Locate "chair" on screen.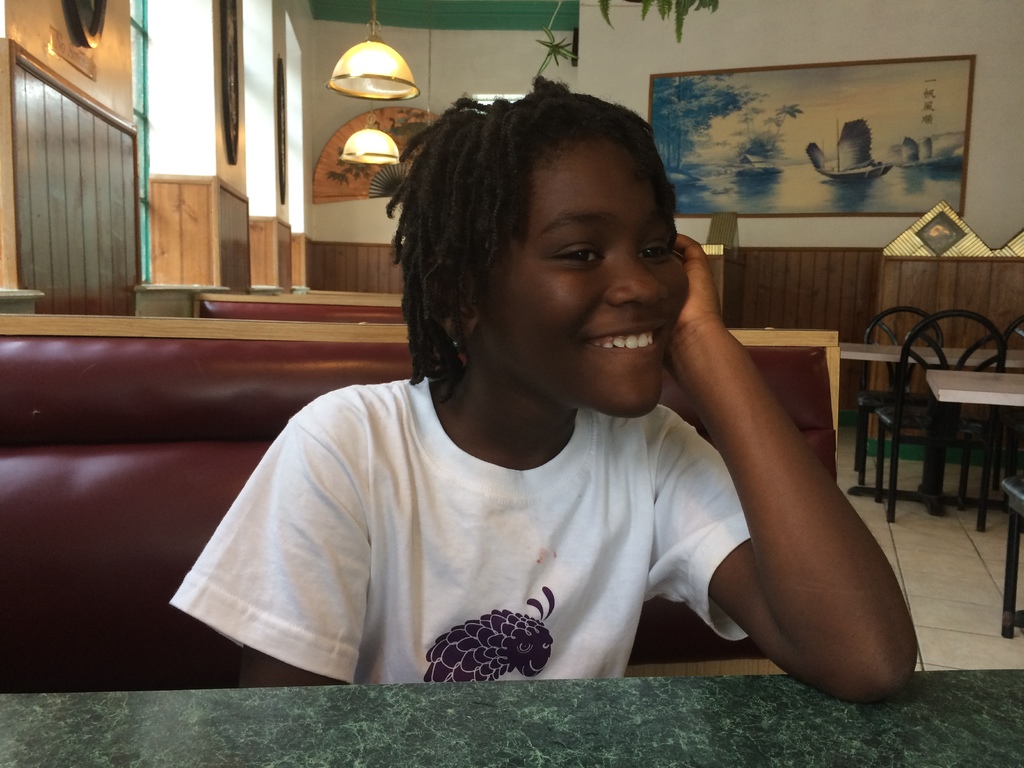
On screen at (976, 315, 1023, 513).
